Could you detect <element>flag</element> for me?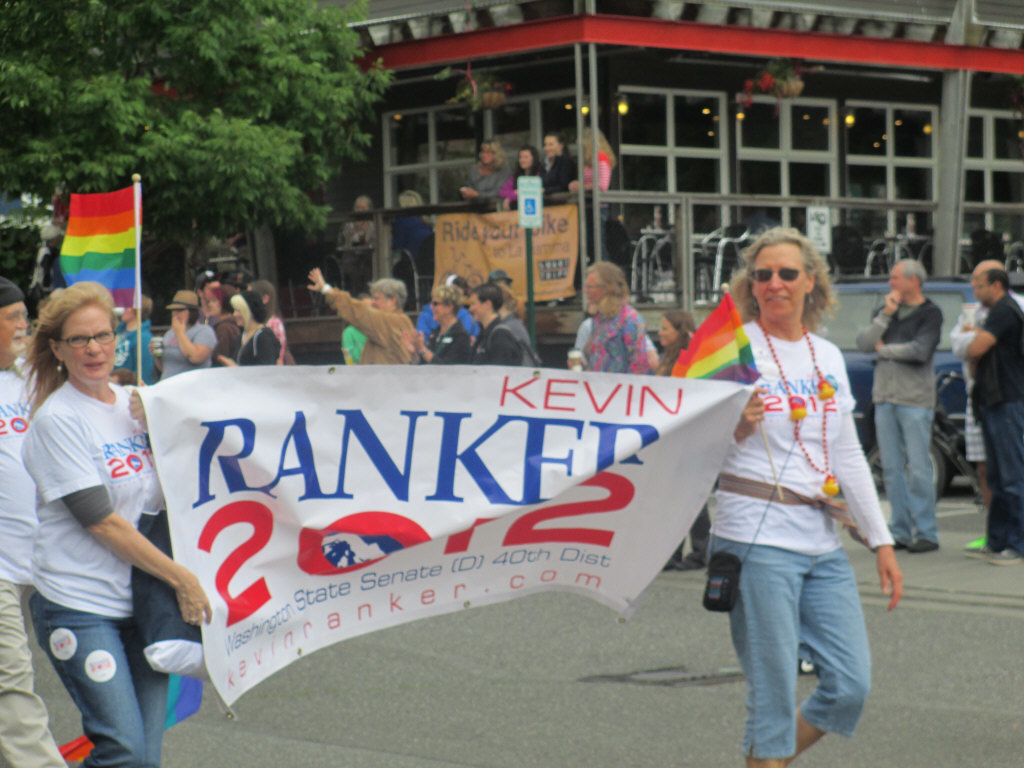
Detection result: pyautogui.locateOnScreen(663, 290, 756, 387).
